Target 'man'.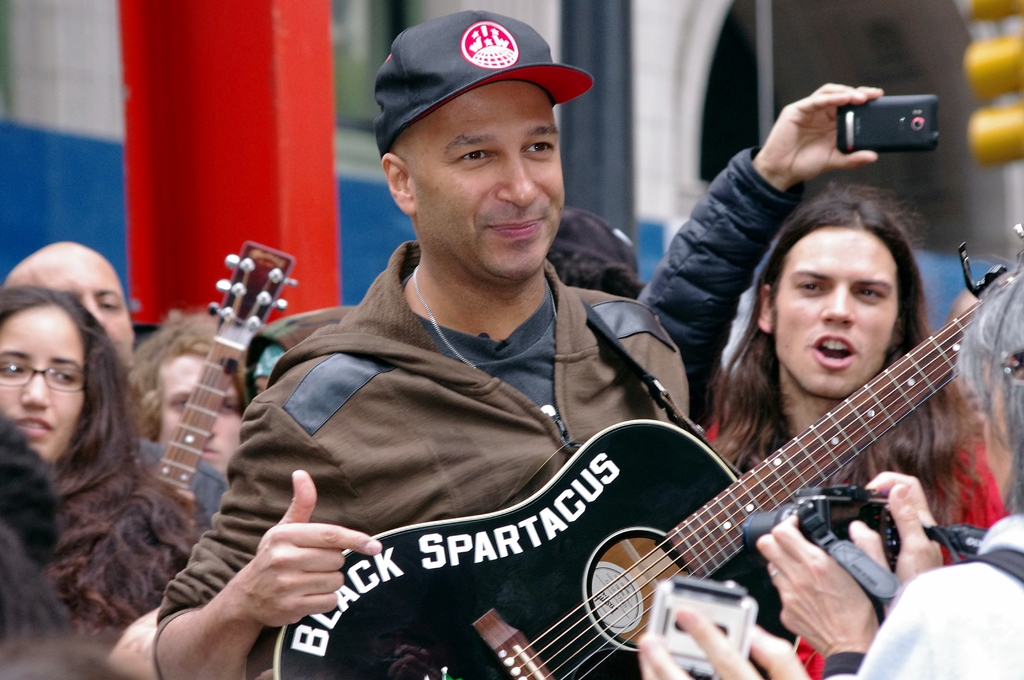
Target region: 148 10 691 679.
